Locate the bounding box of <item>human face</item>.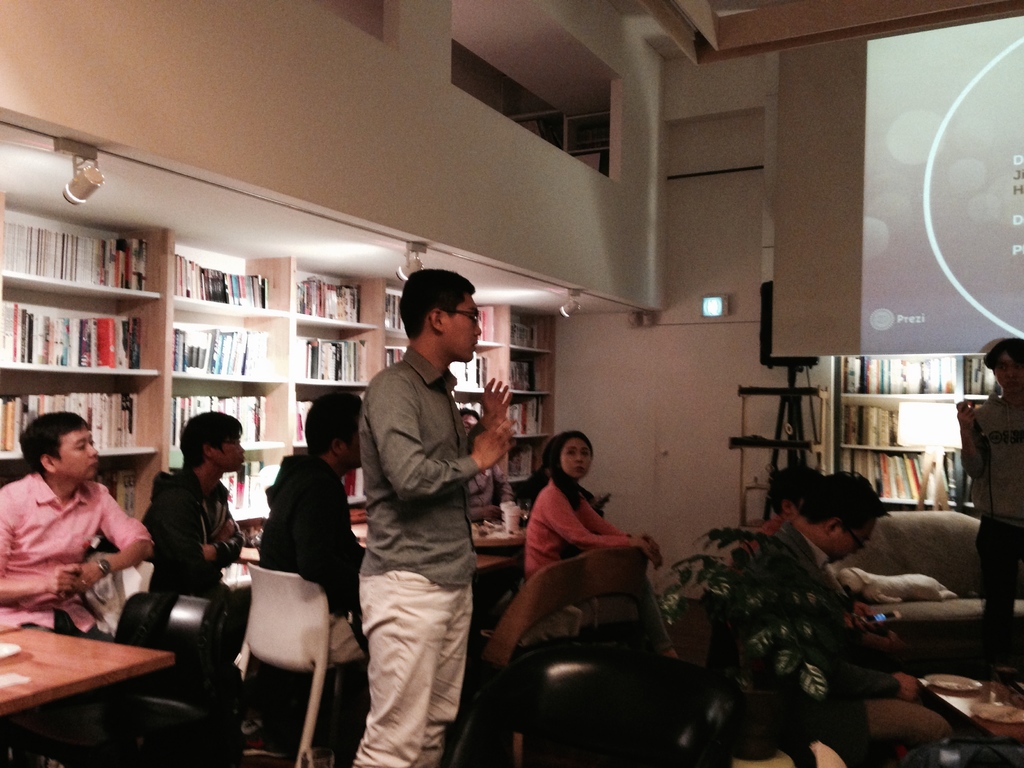
Bounding box: (x1=444, y1=301, x2=477, y2=354).
